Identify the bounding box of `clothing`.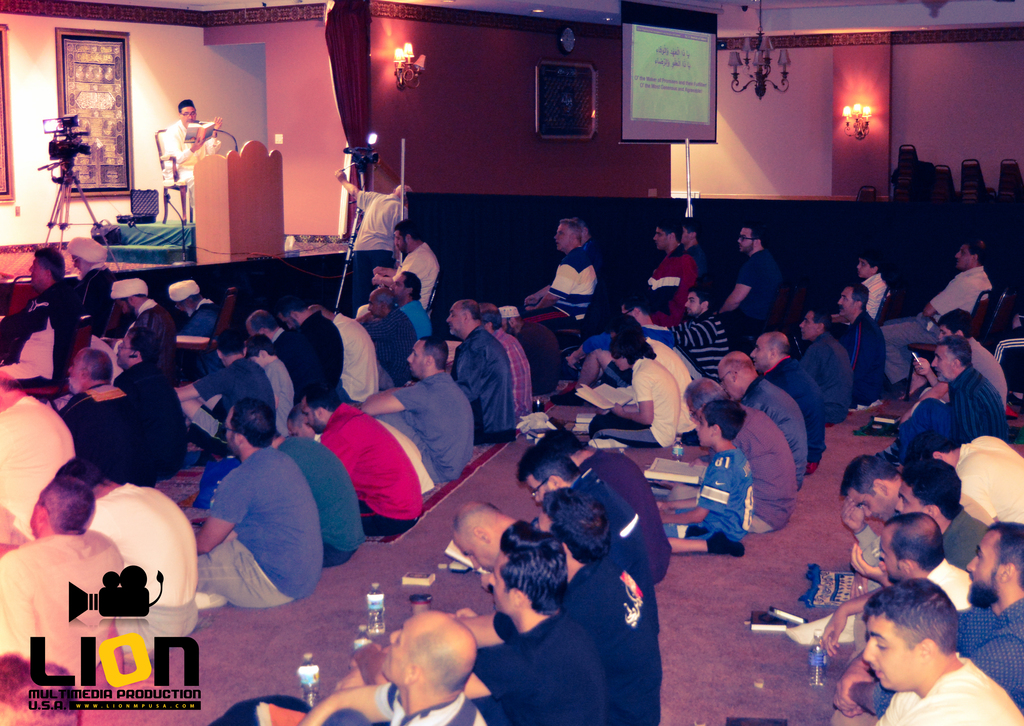
662/447/759/541.
